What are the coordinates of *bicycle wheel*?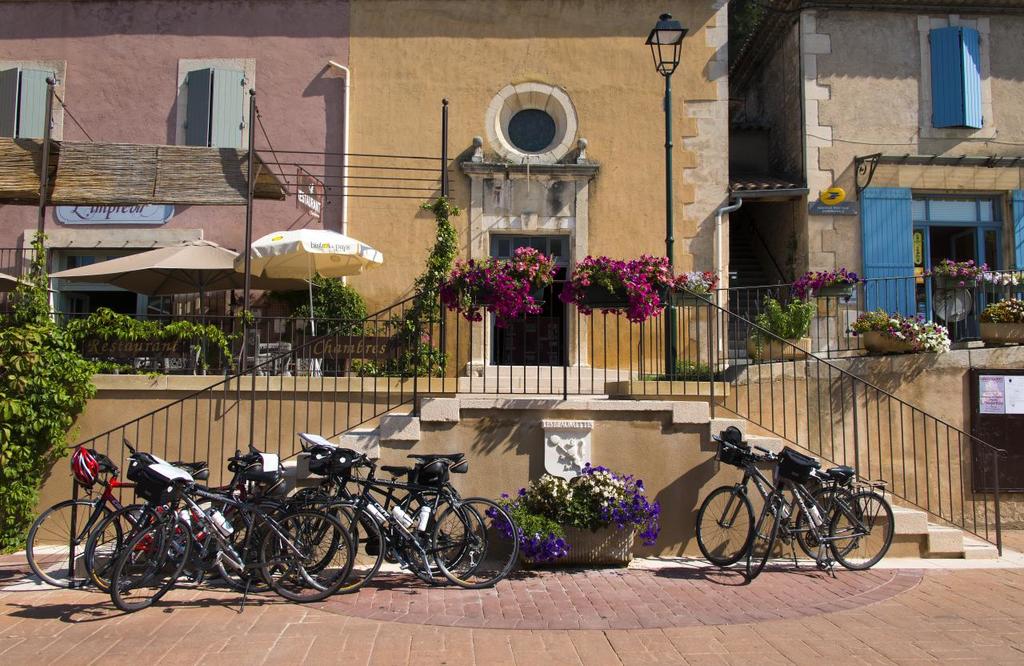
pyautogui.locateOnScreen(294, 493, 386, 592).
